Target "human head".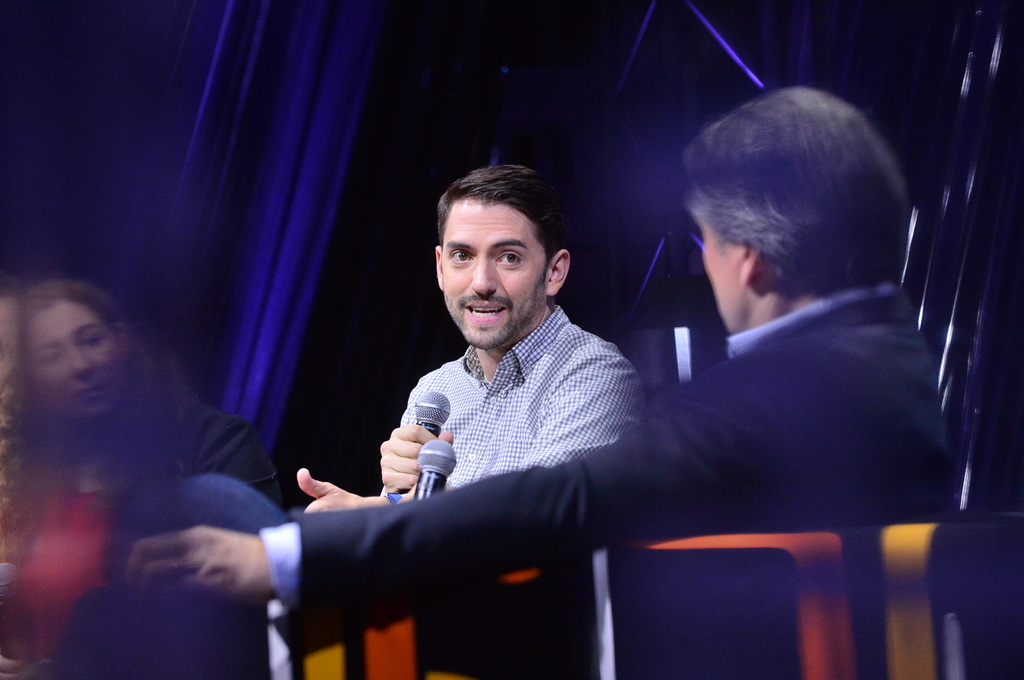
Target region: box(679, 83, 911, 328).
